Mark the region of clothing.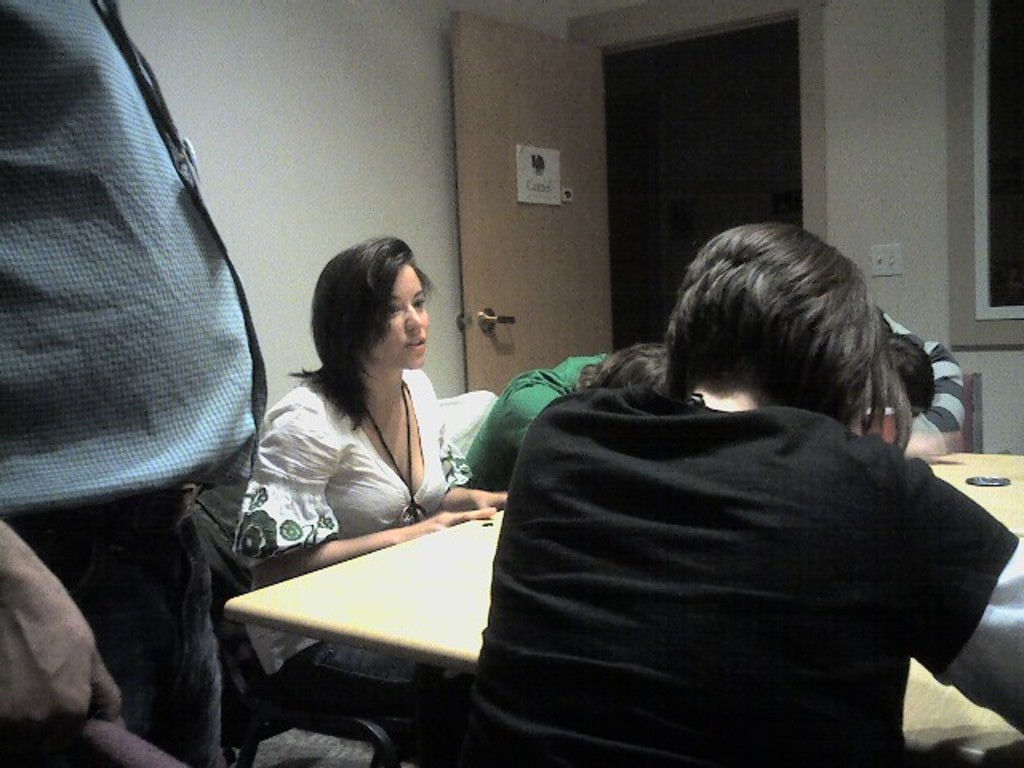
Region: [234, 347, 480, 558].
